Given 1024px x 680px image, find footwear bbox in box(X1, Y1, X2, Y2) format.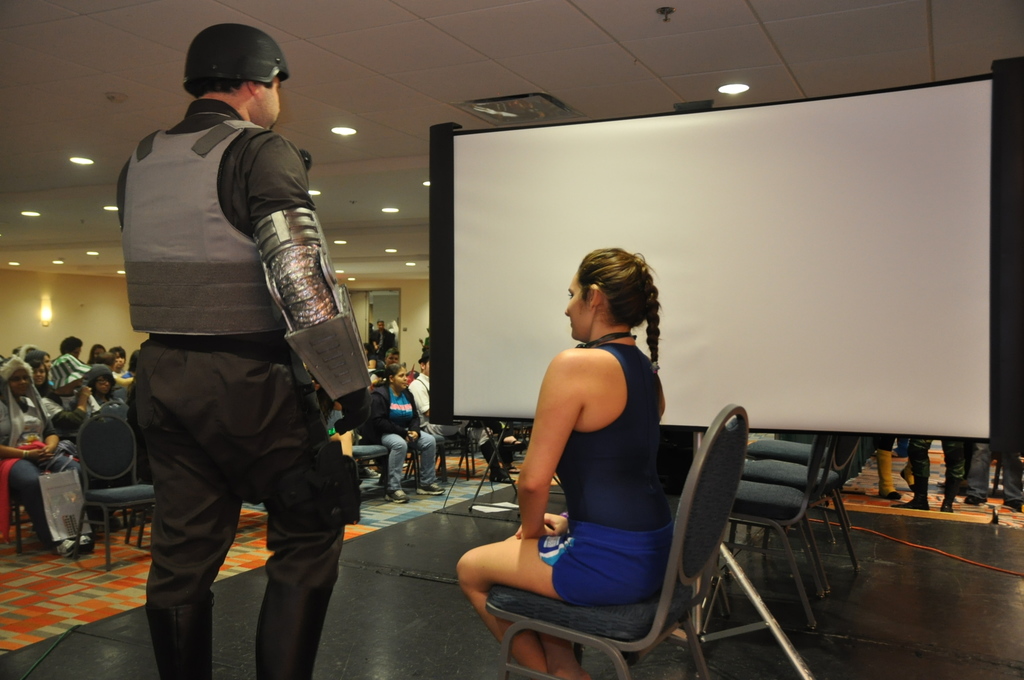
box(897, 474, 915, 494).
